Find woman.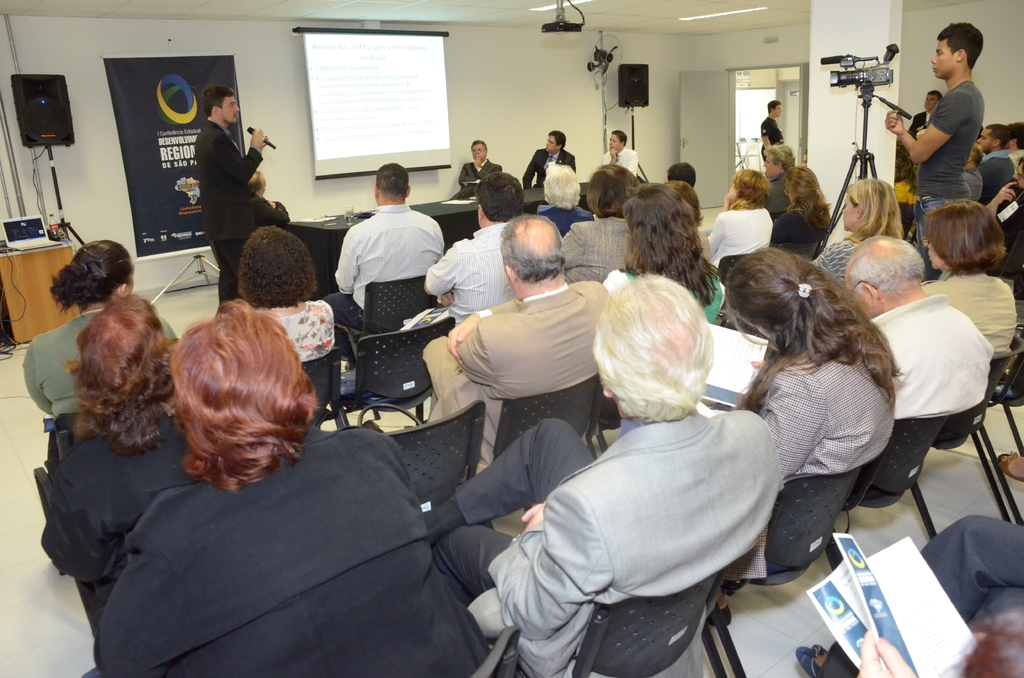
(90,292,451,674).
